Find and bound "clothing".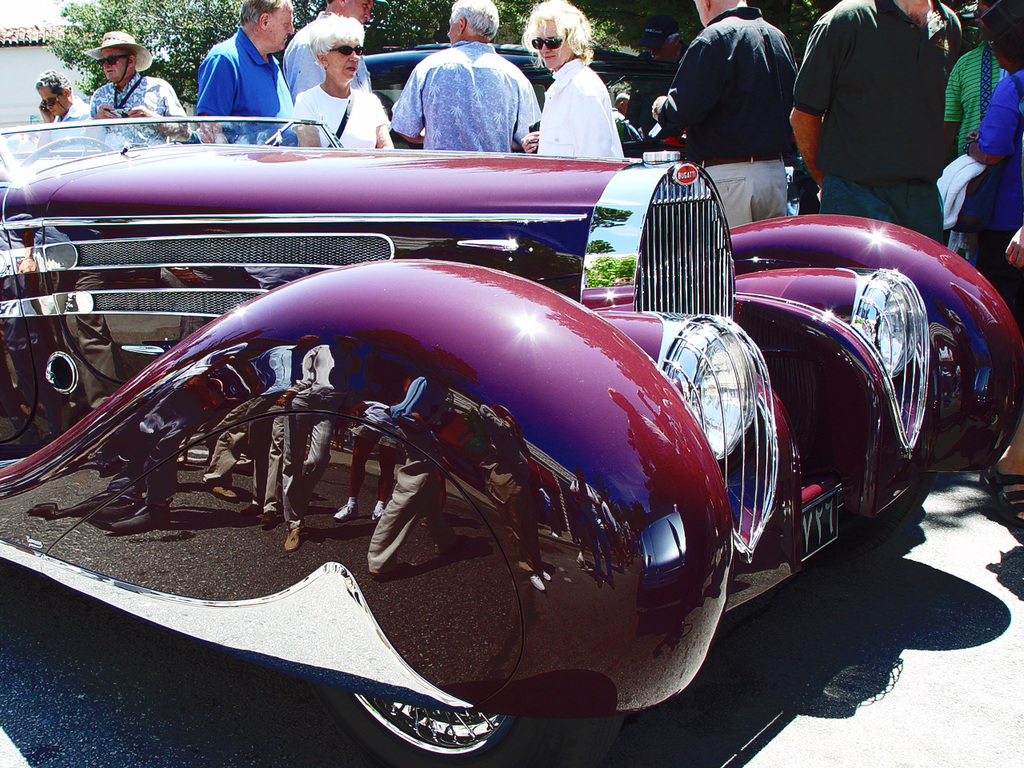
Bound: [left=971, top=74, right=1023, bottom=296].
